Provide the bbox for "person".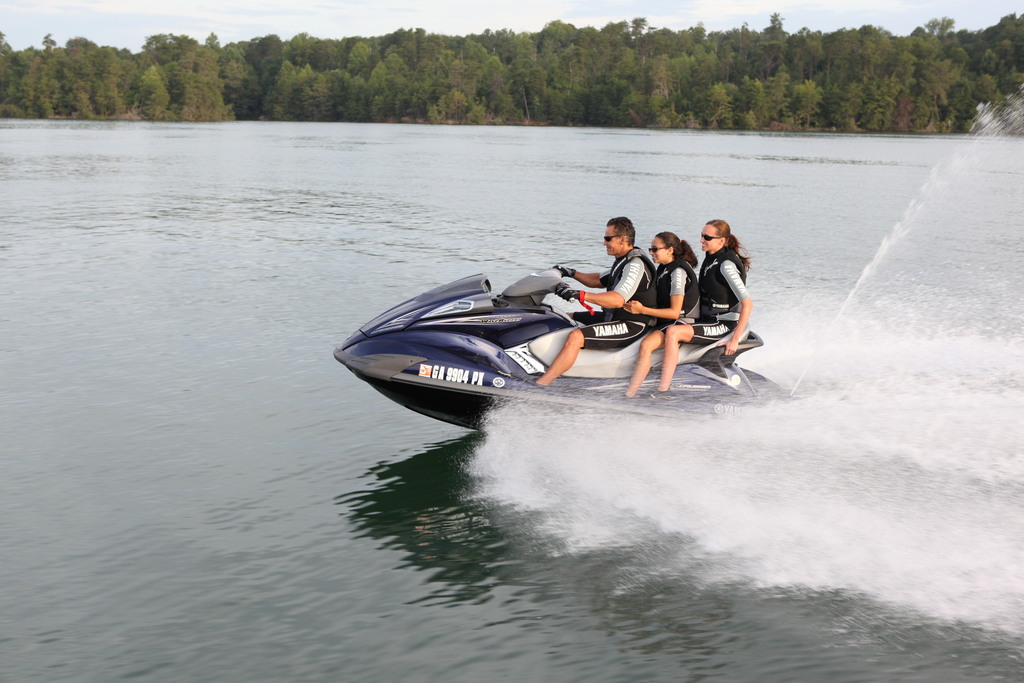
{"left": 532, "top": 213, "right": 657, "bottom": 401}.
